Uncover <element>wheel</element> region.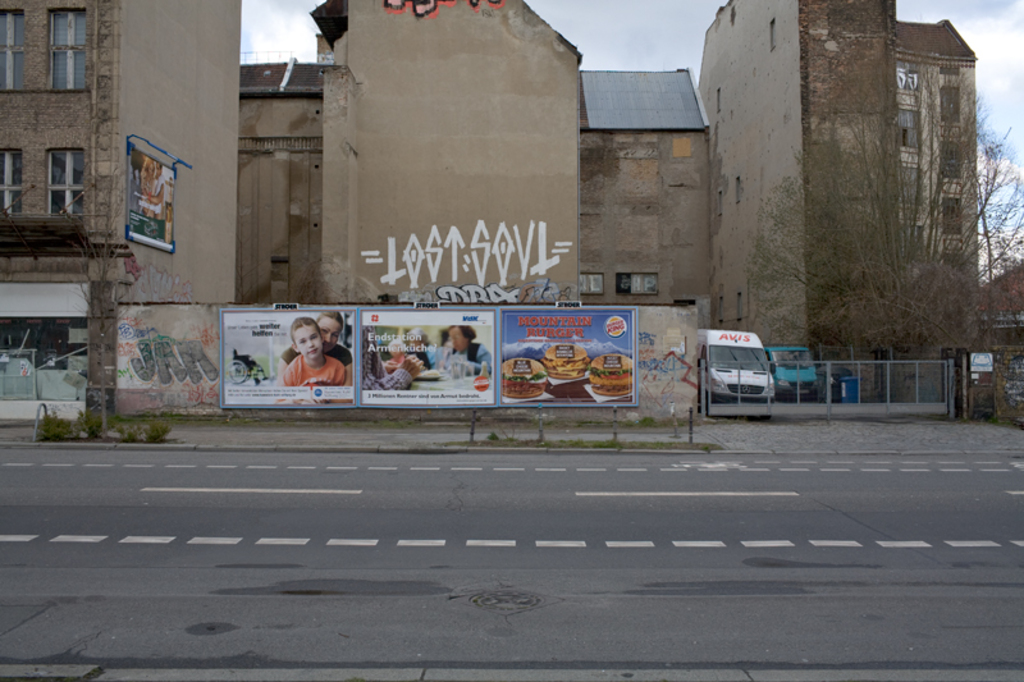
Uncovered: Rect(251, 379, 261, 386).
